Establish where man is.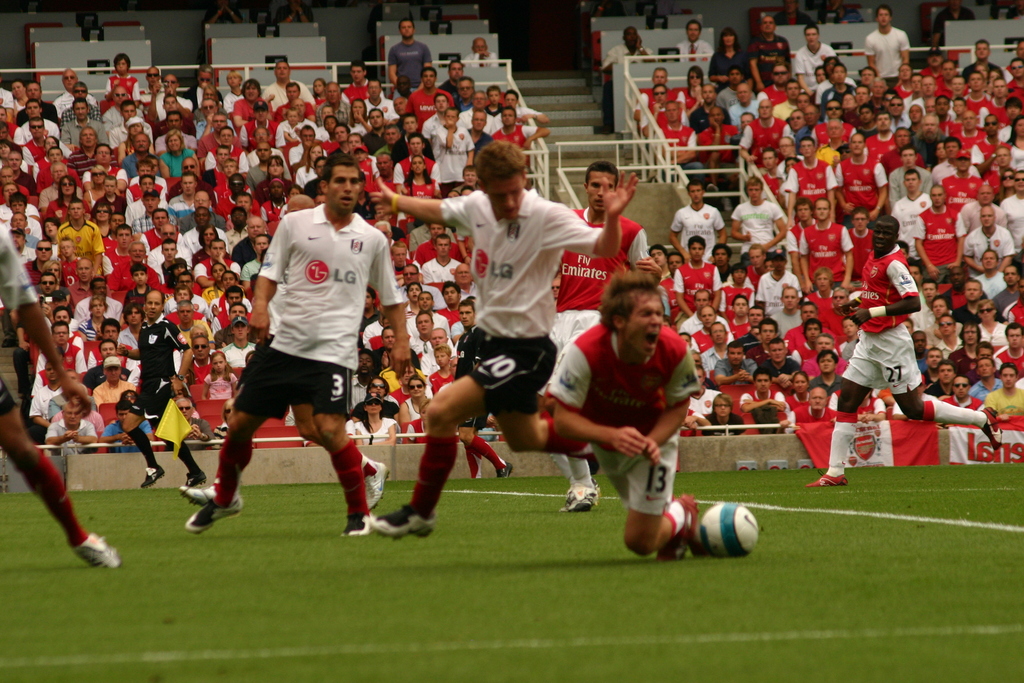
Established at bbox(348, 181, 376, 220).
